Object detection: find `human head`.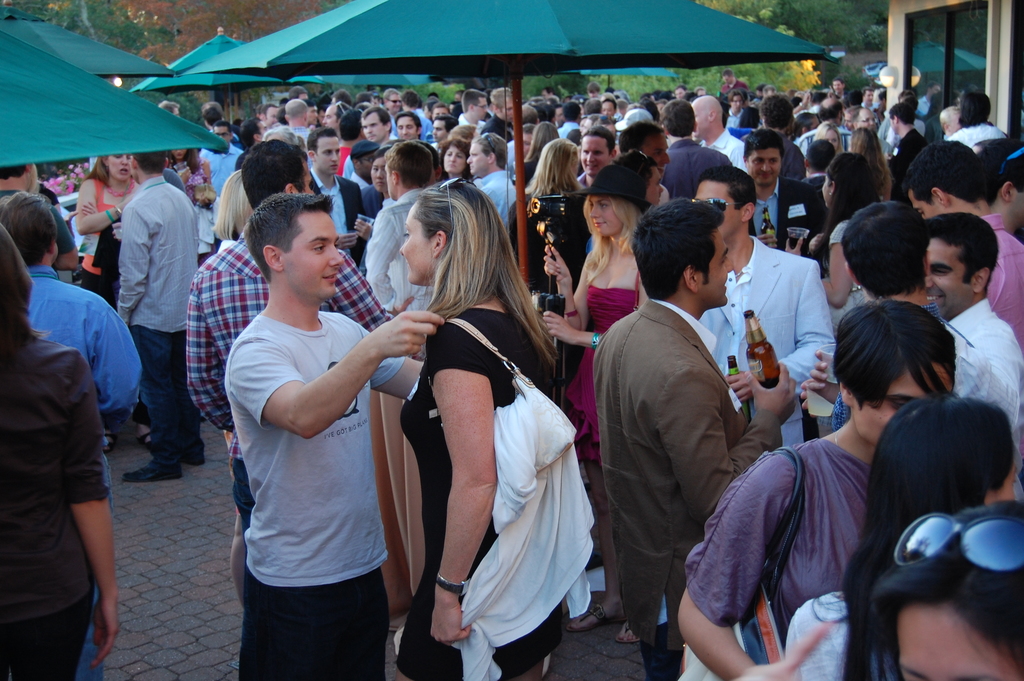
region(463, 135, 508, 173).
